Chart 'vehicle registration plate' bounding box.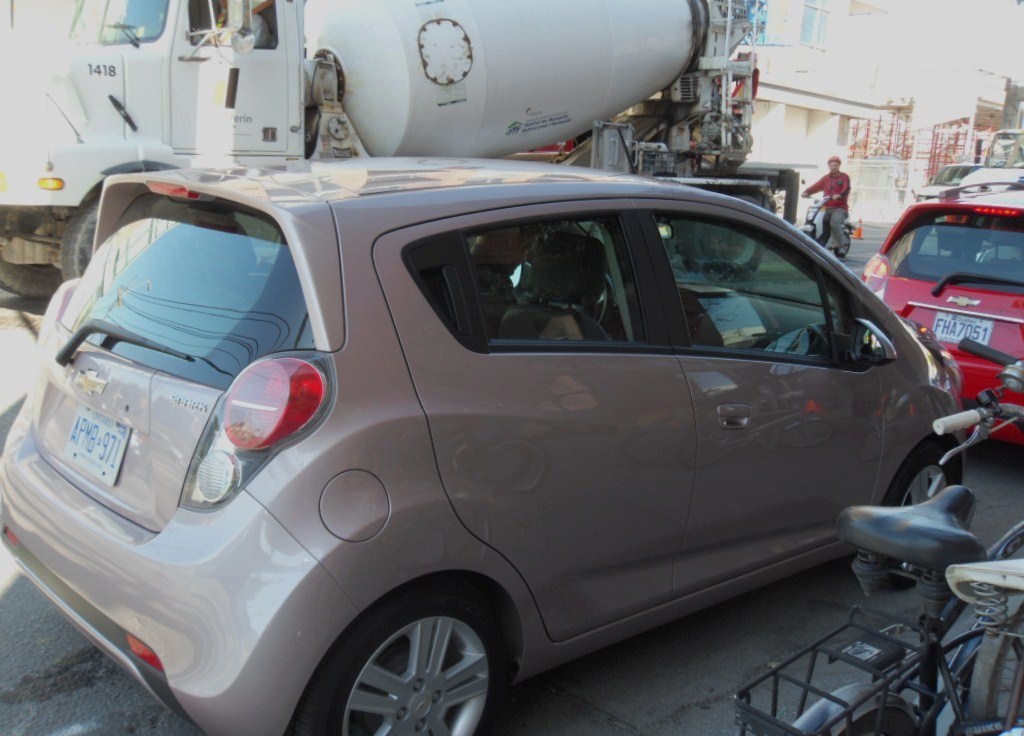
Charted: bbox=(932, 316, 990, 349).
